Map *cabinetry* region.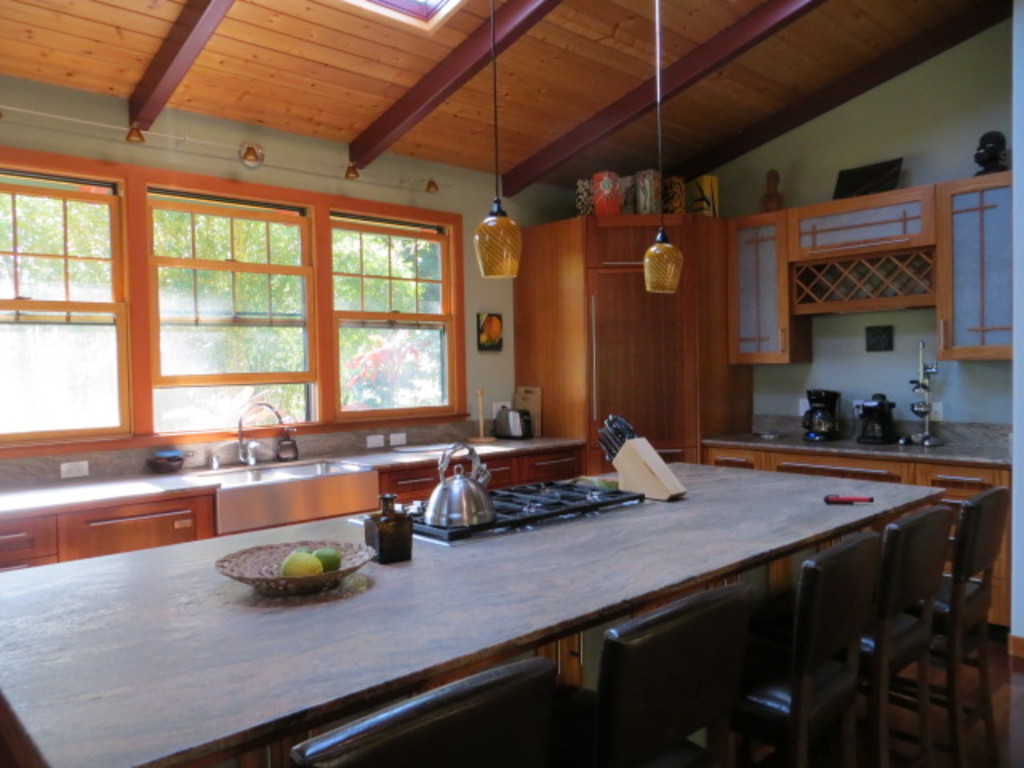
Mapped to {"left": 374, "top": 440, "right": 582, "bottom": 512}.
